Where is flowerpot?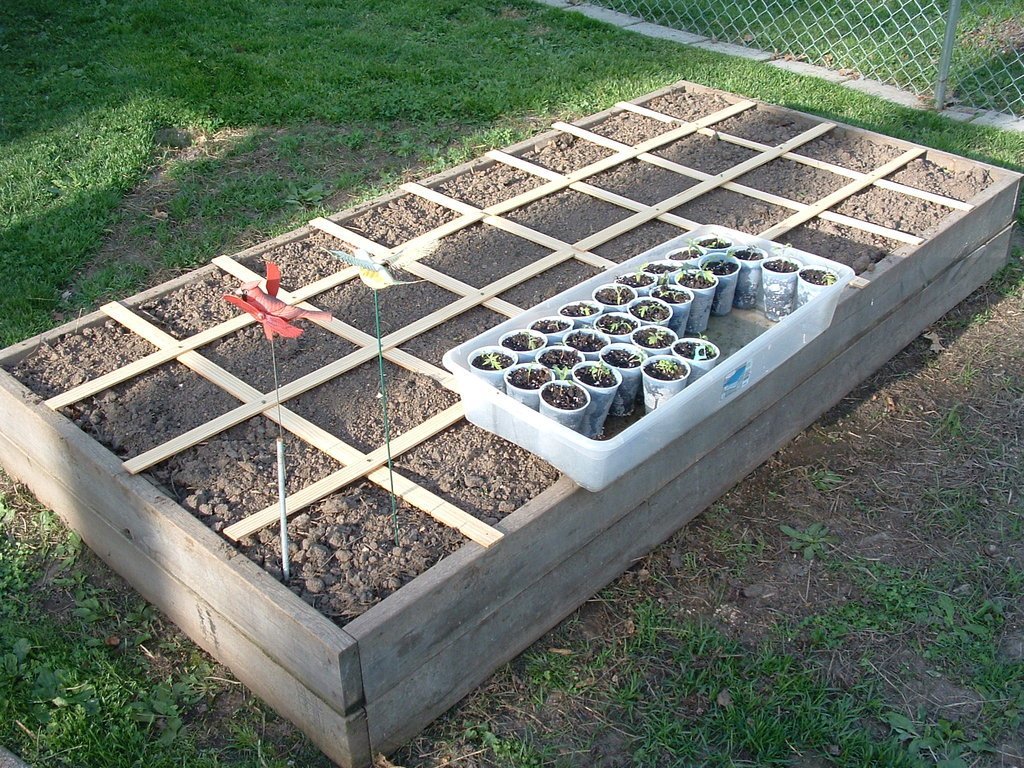
(646,258,672,281).
